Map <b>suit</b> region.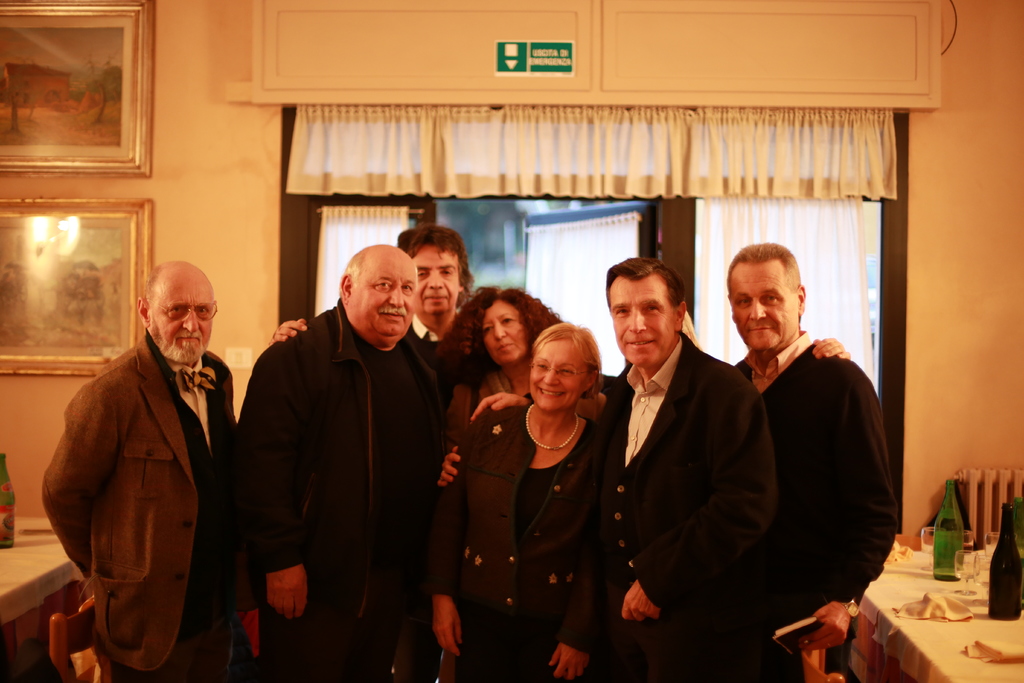
Mapped to pyautogui.locateOnScreen(40, 331, 236, 673).
